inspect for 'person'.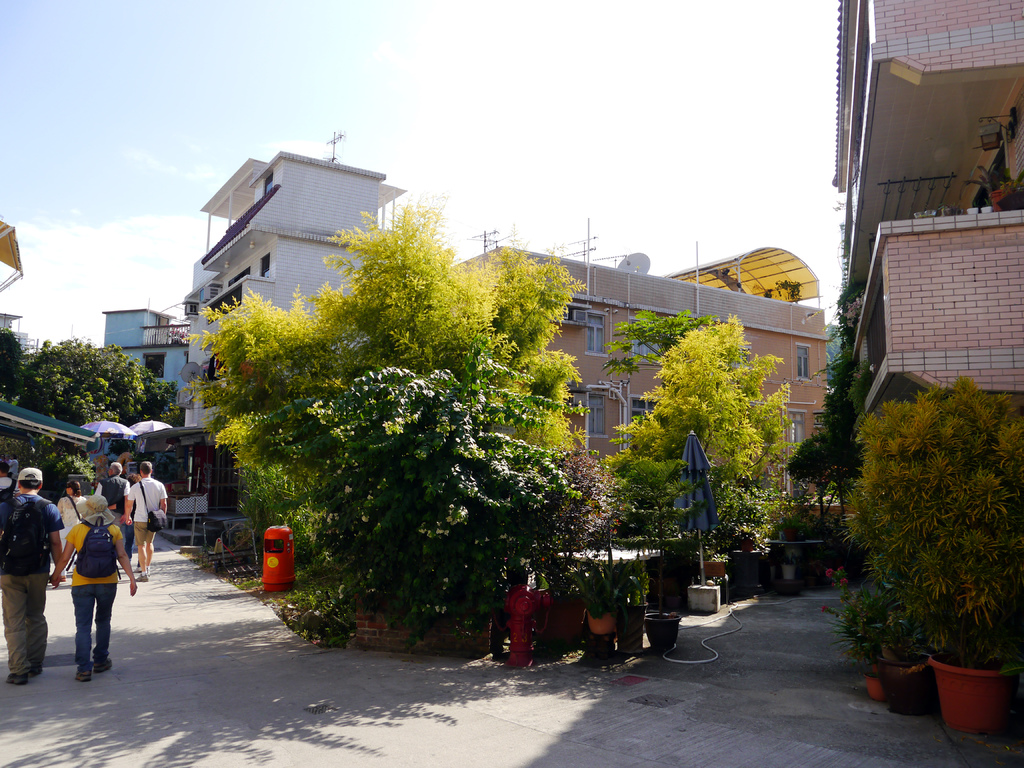
Inspection: 125 457 168 581.
